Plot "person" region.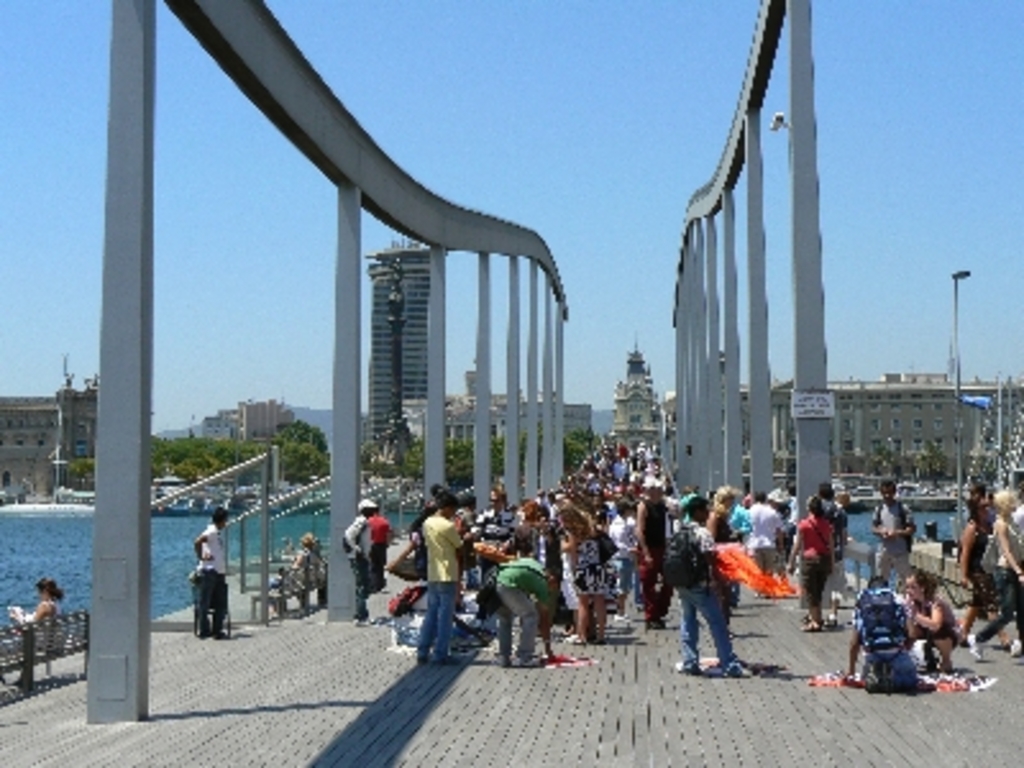
Plotted at detection(963, 484, 1004, 607).
